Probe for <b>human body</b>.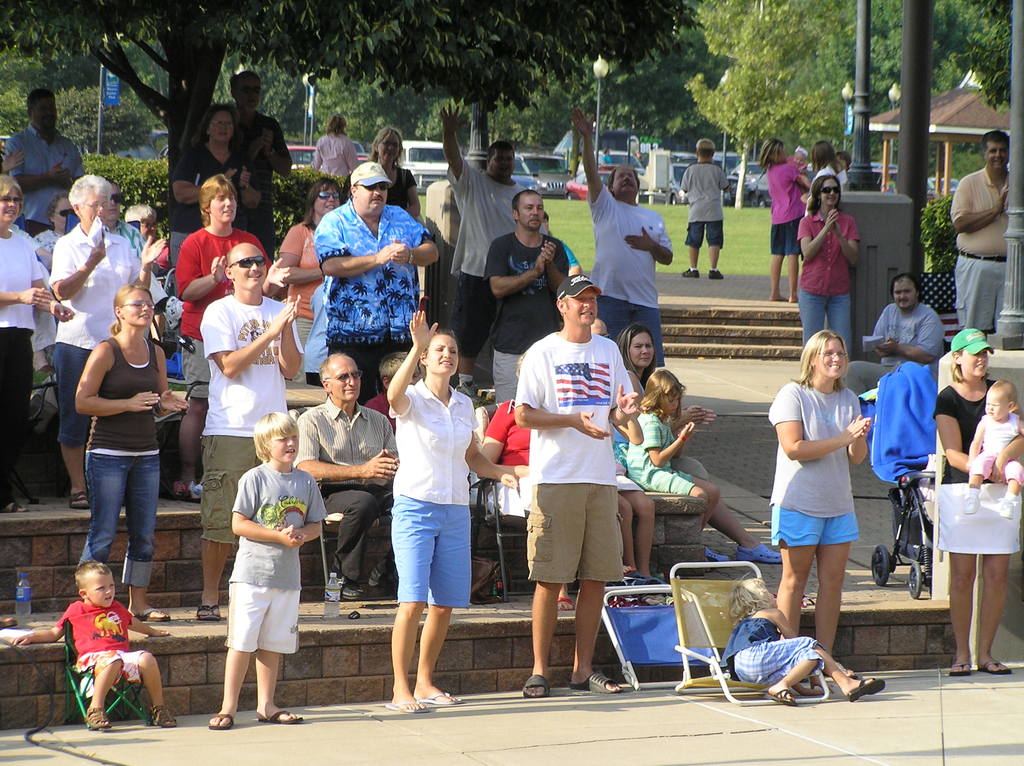
Probe result: locate(104, 223, 157, 267).
